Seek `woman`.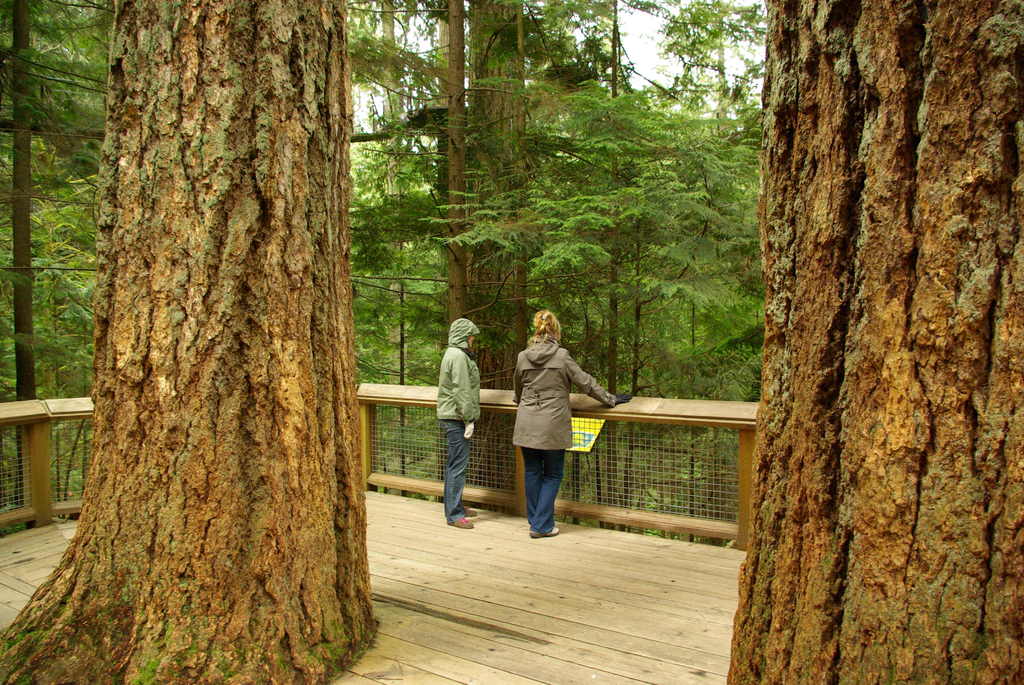
(x1=508, y1=308, x2=628, y2=537).
